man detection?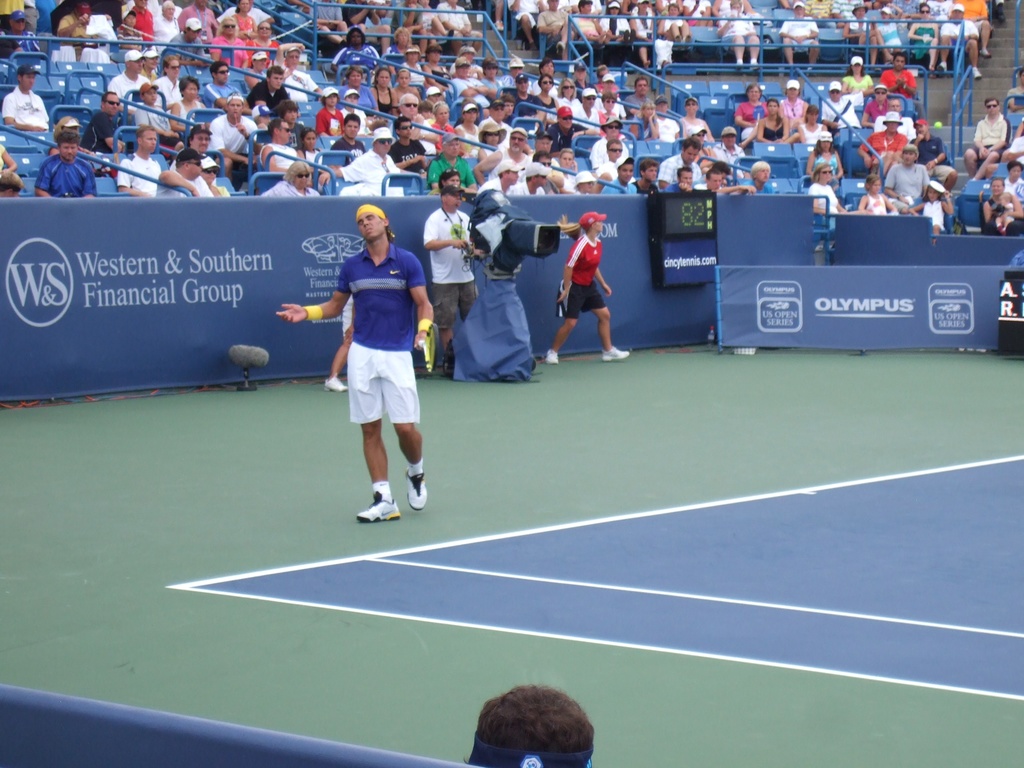
Rect(38, 134, 100, 196)
